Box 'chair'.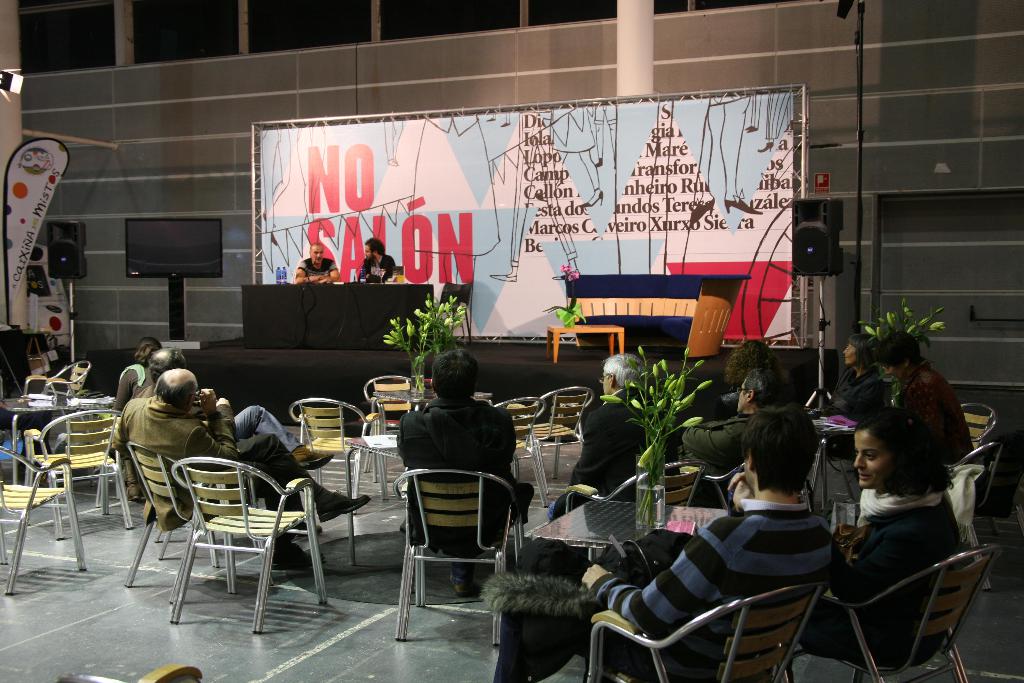
<box>776,541,1006,682</box>.
